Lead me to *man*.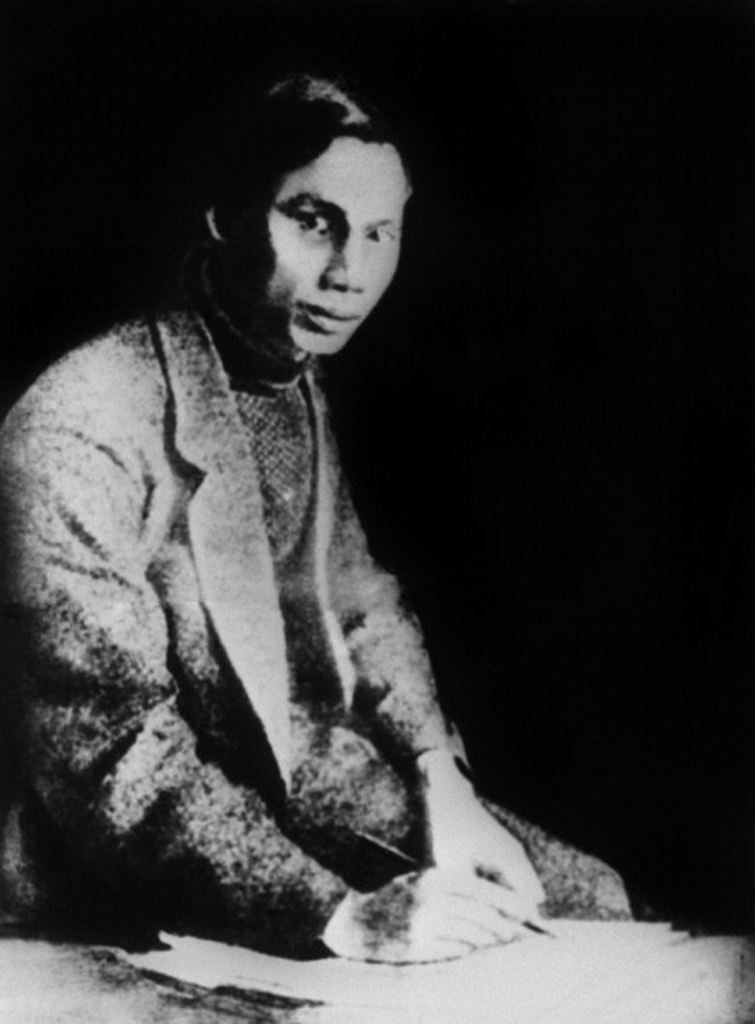
Lead to box=[7, 70, 588, 925].
